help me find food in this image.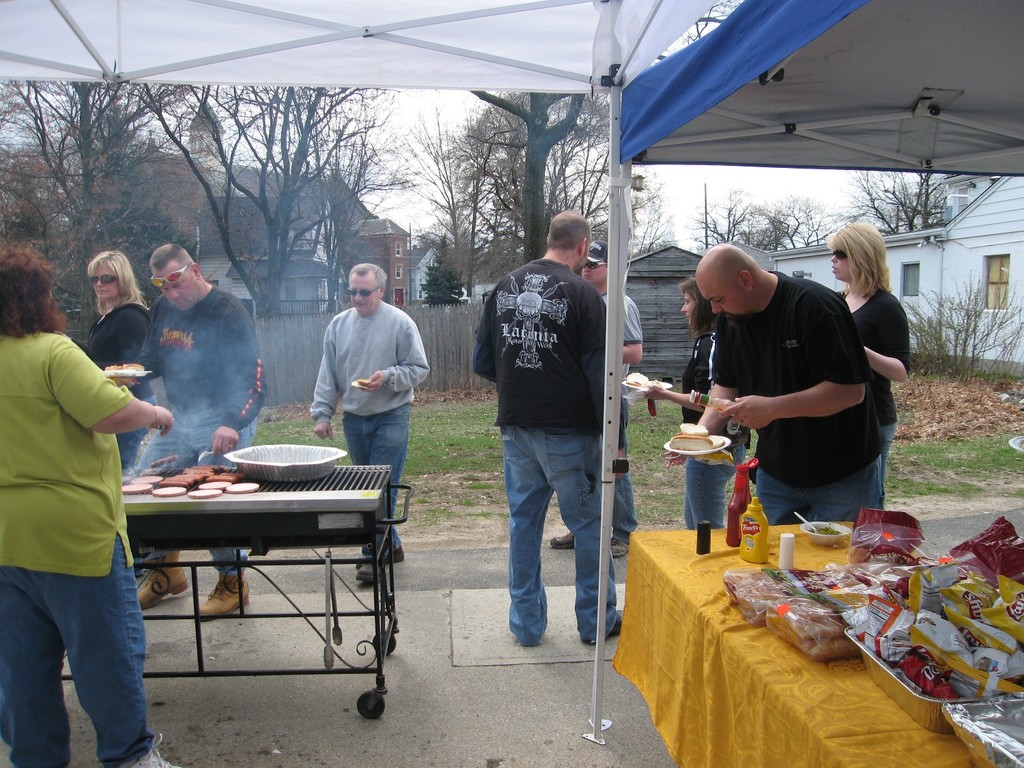
Found it: (x1=627, y1=373, x2=662, y2=385).
